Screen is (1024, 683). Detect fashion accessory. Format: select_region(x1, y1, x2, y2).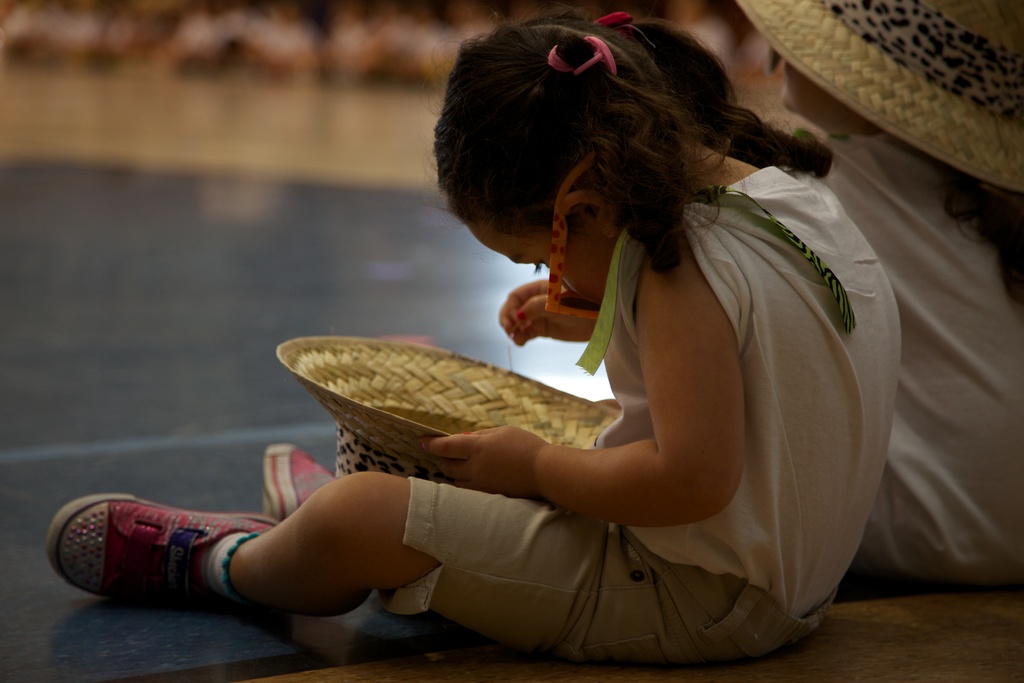
select_region(733, 0, 1023, 194).
